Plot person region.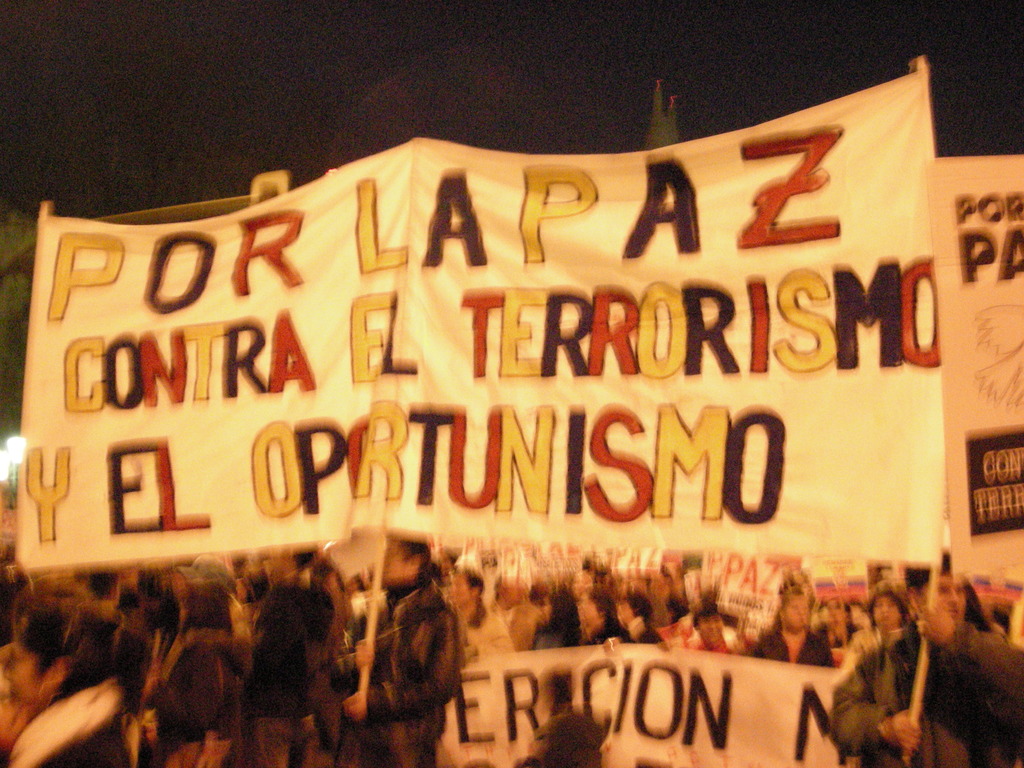
Plotted at x1=365, y1=539, x2=456, y2=759.
